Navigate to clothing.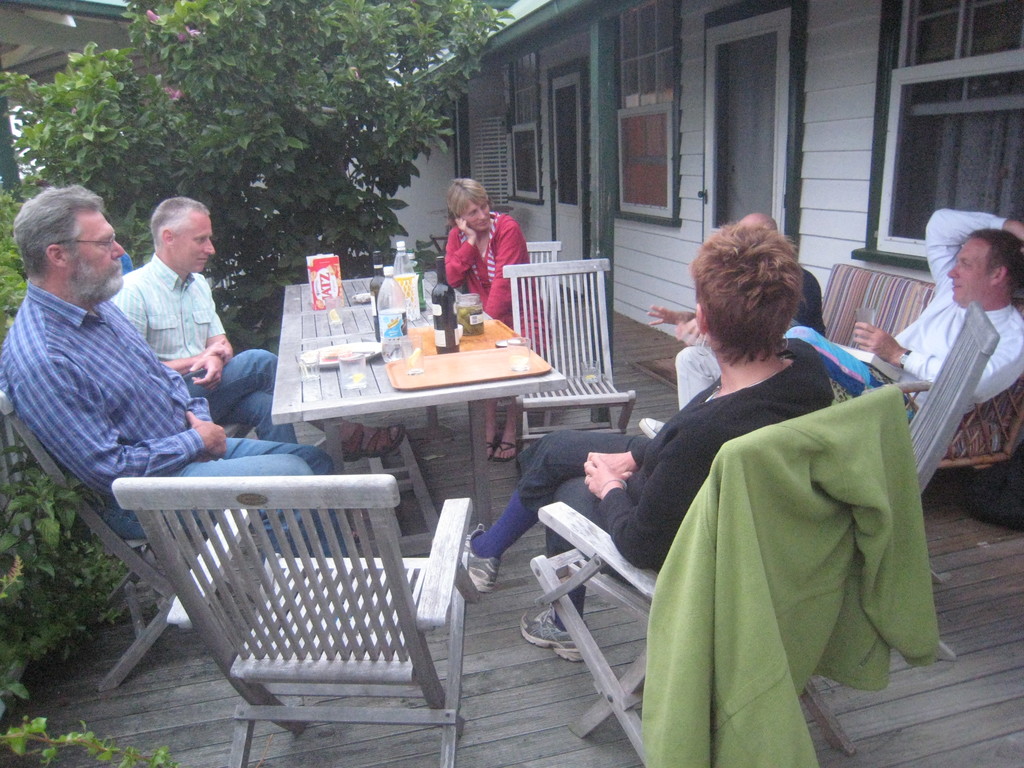
Navigation target: bbox=(201, 345, 298, 444).
